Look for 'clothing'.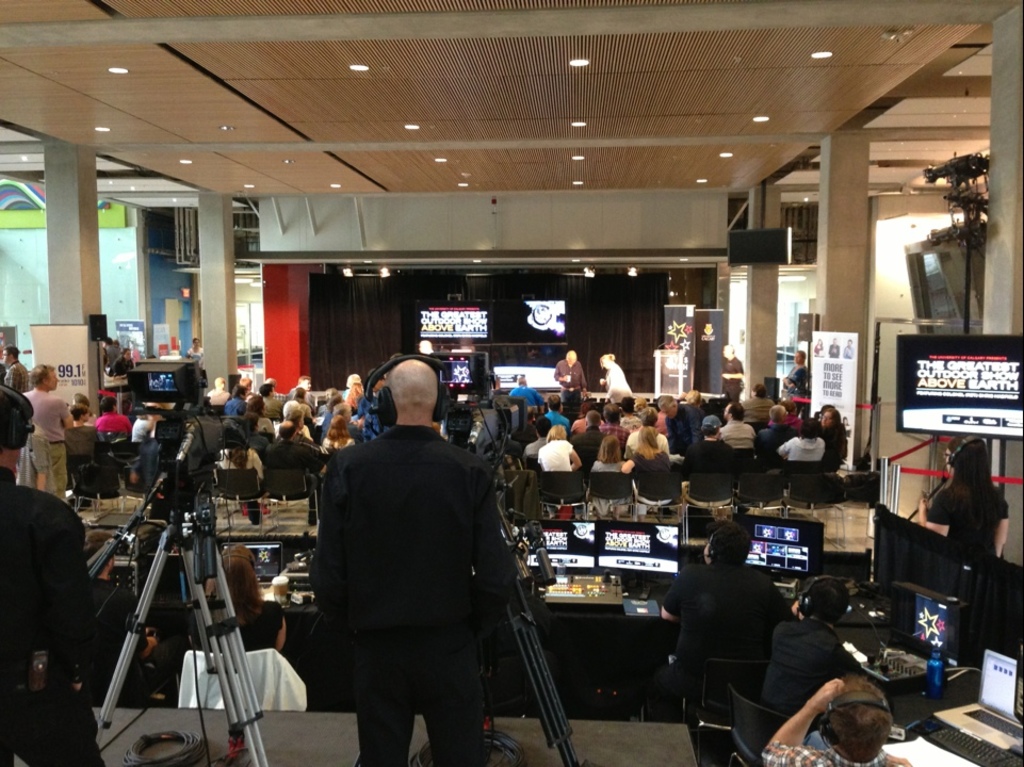
Found: x1=661 y1=402 x2=705 y2=437.
